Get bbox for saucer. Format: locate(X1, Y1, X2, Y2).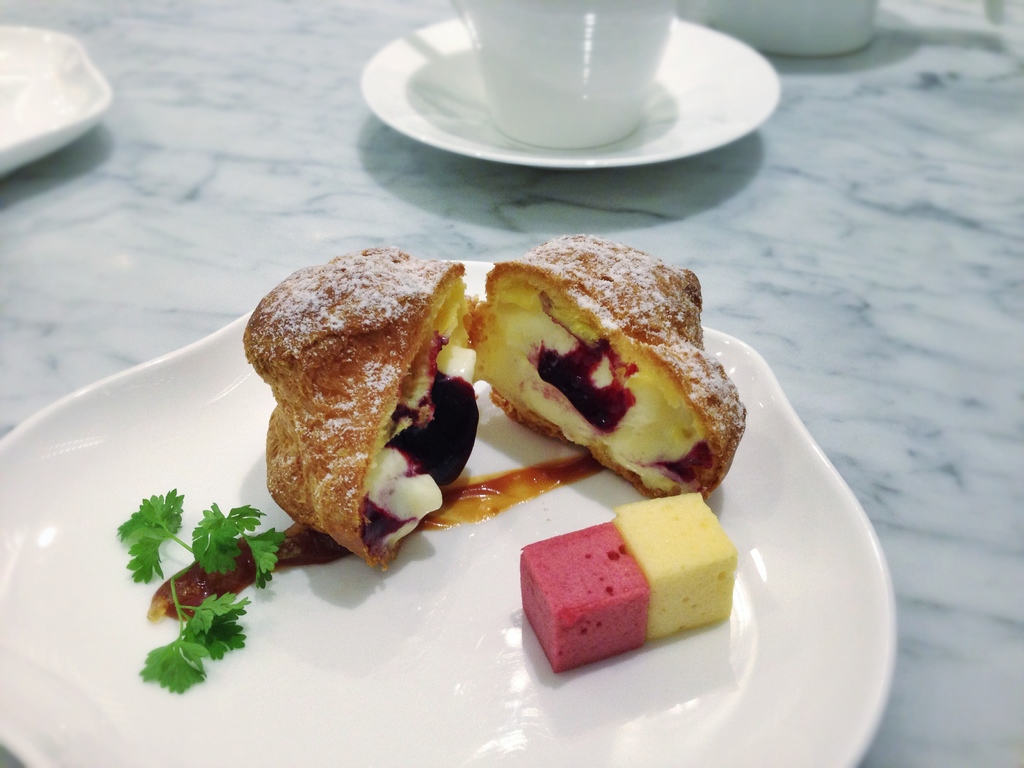
locate(358, 12, 780, 170).
